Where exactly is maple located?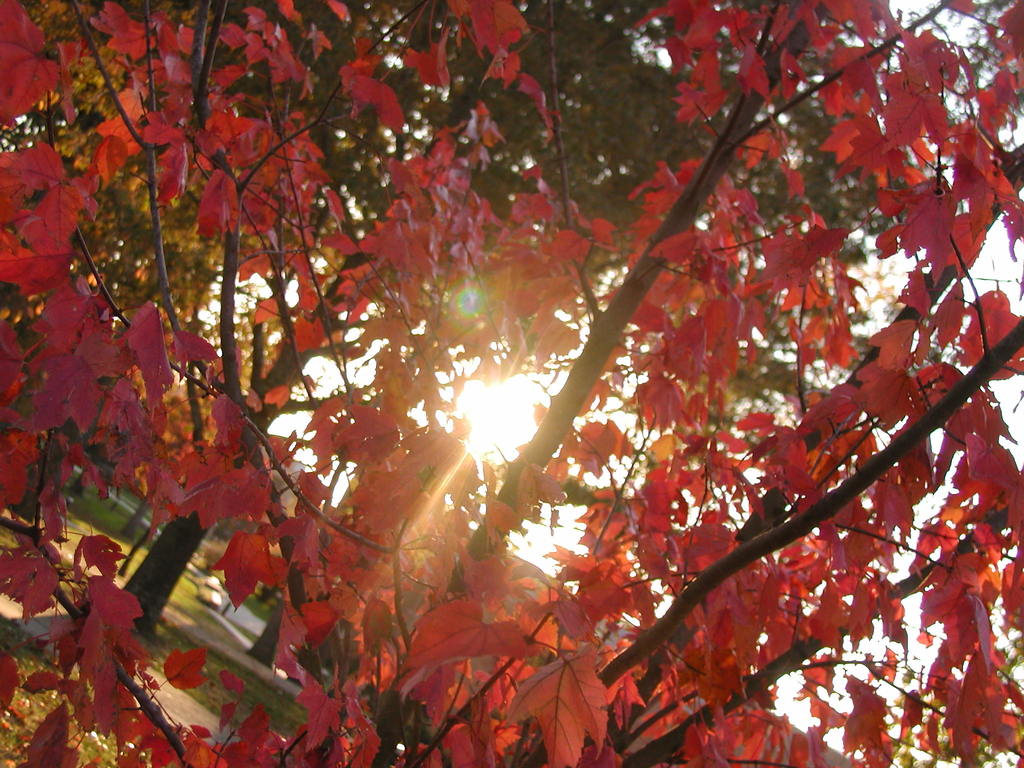
Its bounding box is locate(0, 0, 1023, 764).
